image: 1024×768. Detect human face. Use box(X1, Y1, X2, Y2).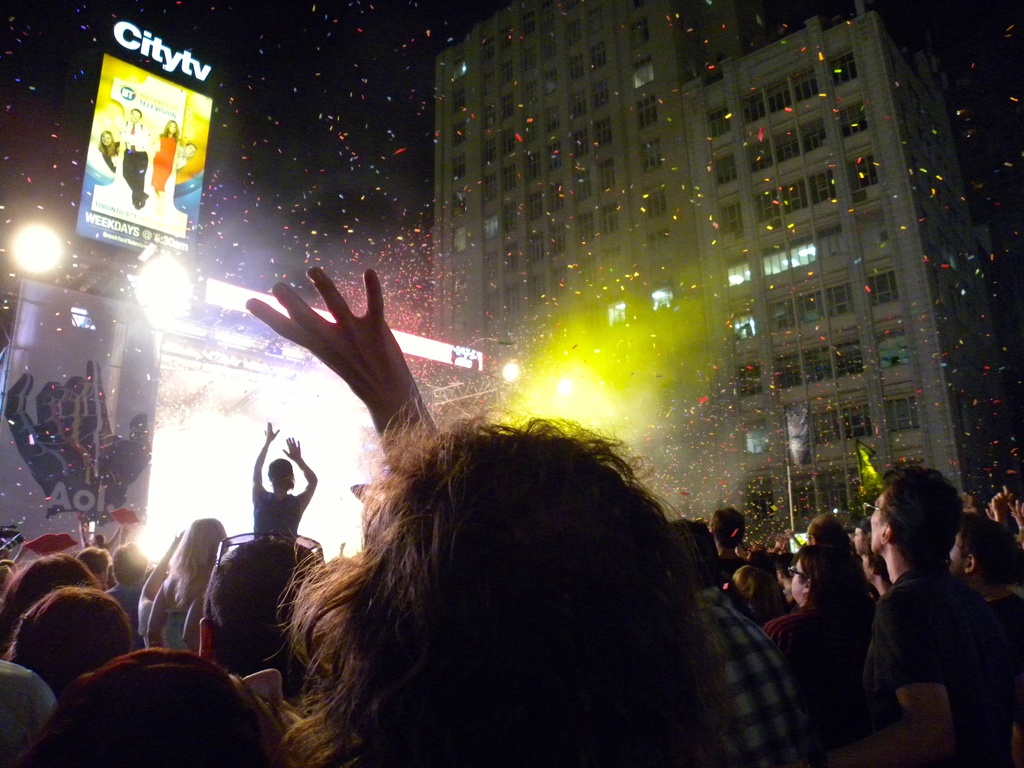
box(792, 559, 804, 604).
